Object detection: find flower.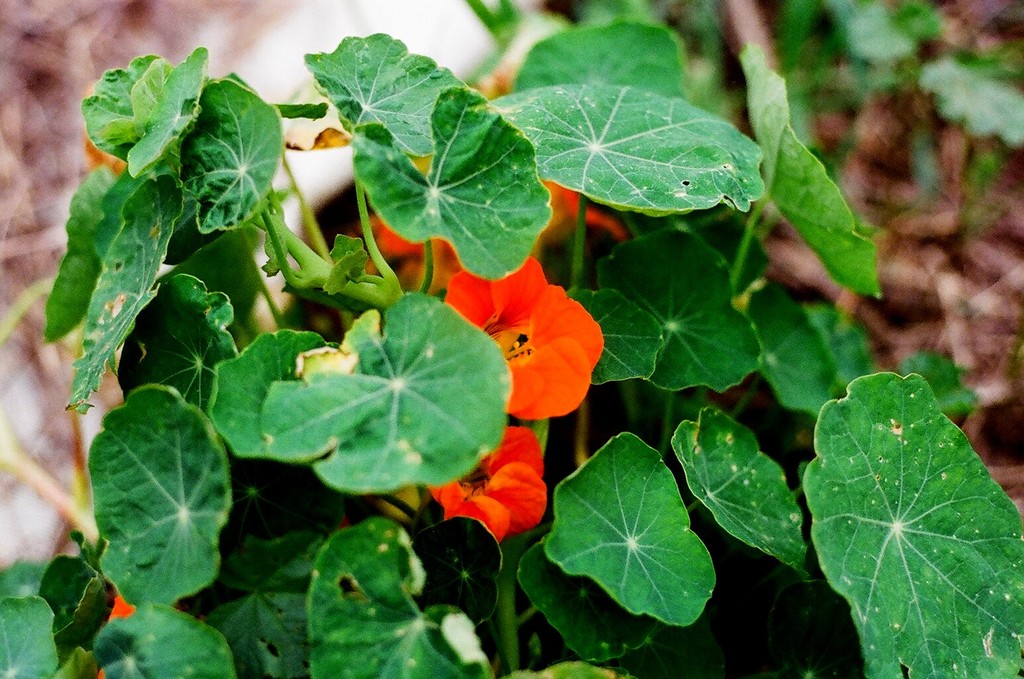
box=[443, 254, 610, 425].
